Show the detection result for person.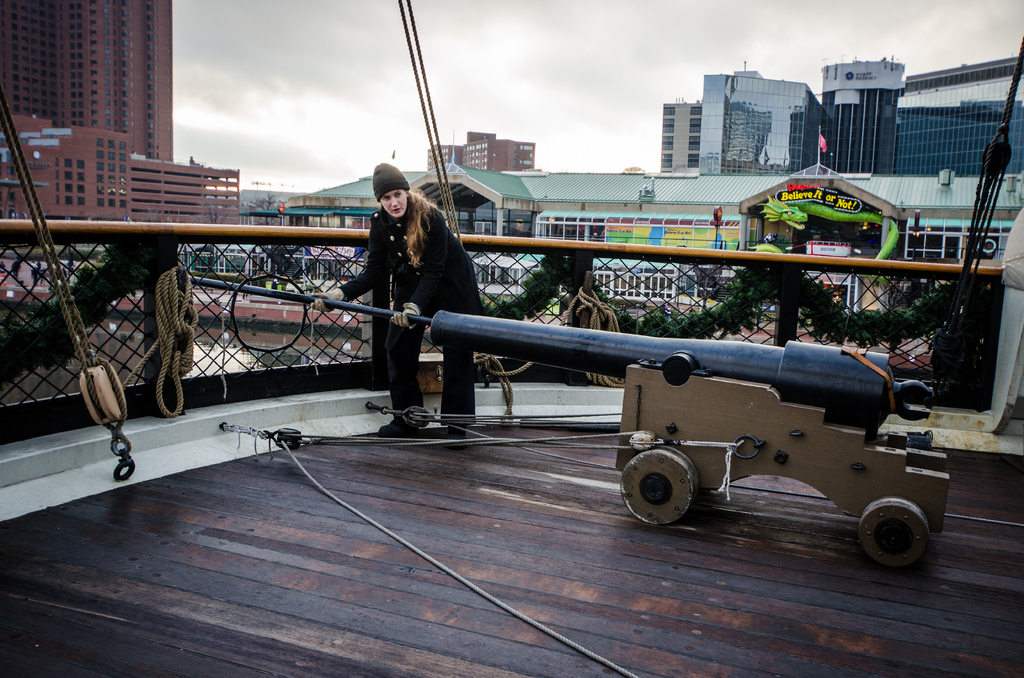
348/182/459/432.
